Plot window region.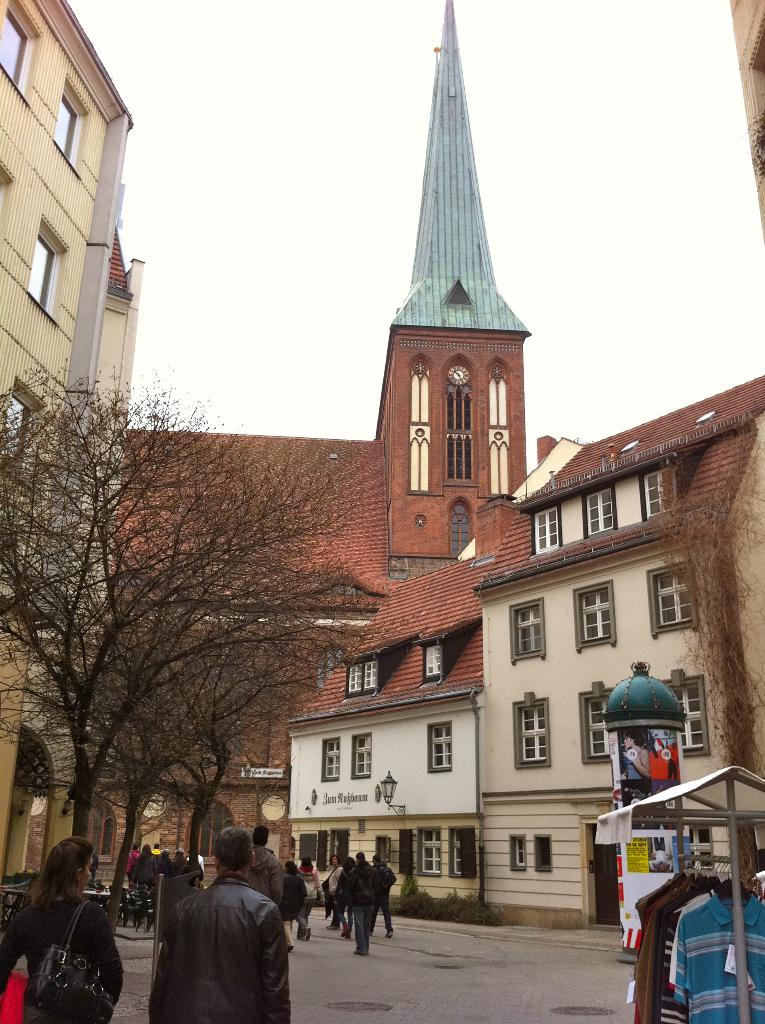
Plotted at <box>314,735,343,776</box>.
